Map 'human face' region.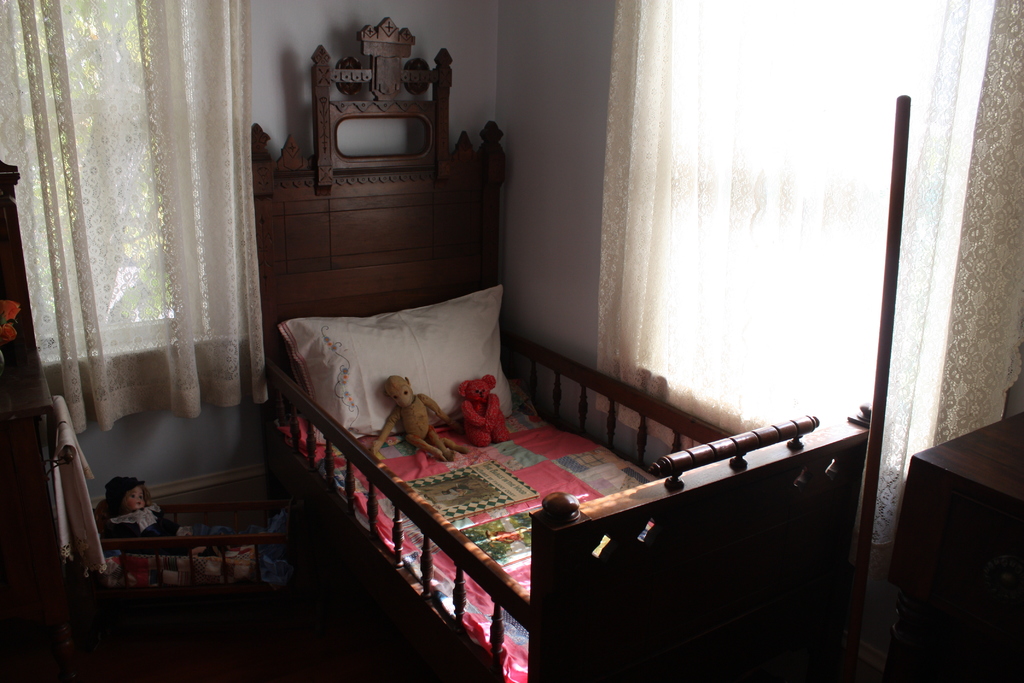
Mapped to {"left": 122, "top": 485, "right": 146, "bottom": 511}.
